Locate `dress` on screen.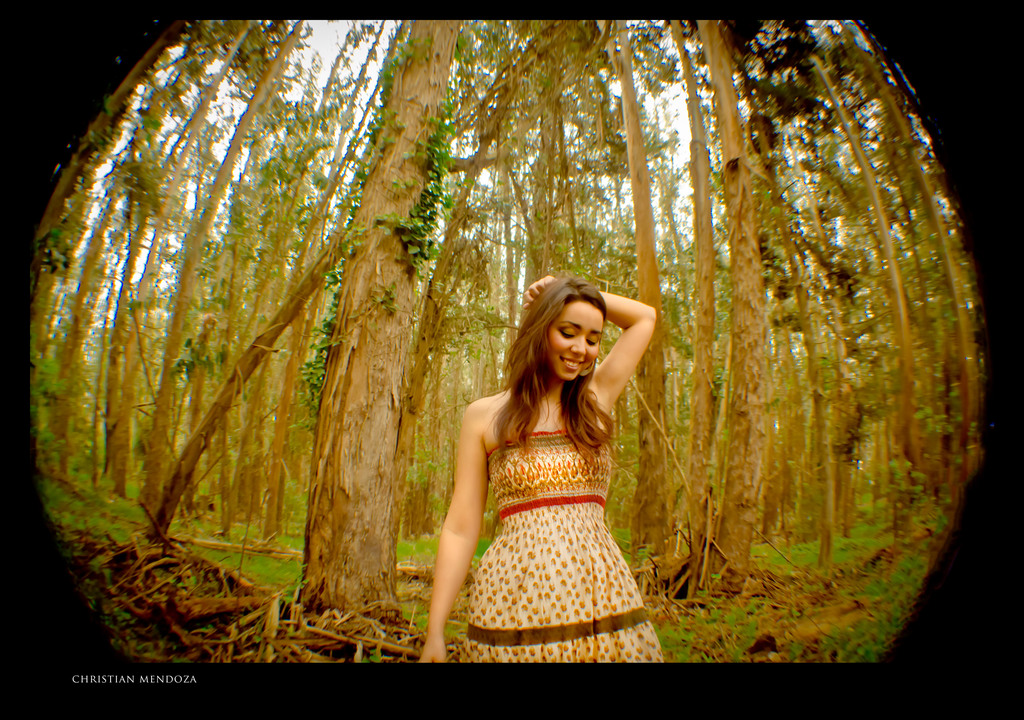
On screen at [left=460, top=428, right=664, bottom=661].
